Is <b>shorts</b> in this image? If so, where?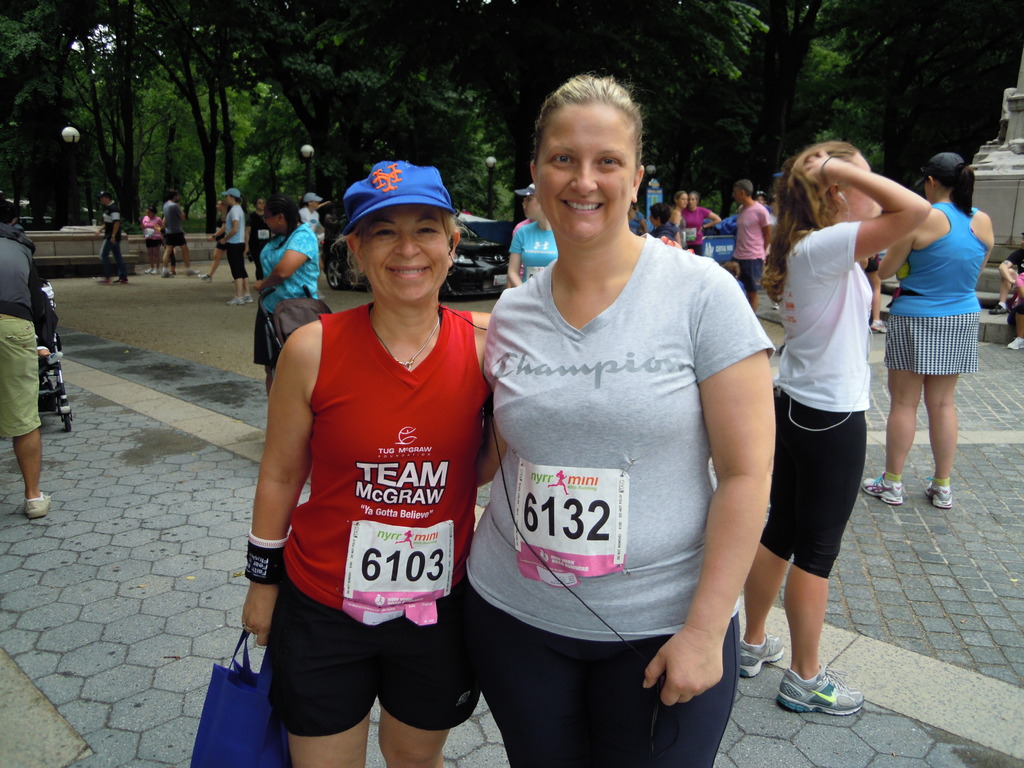
Yes, at [x1=886, y1=314, x2=981, y2=377].
